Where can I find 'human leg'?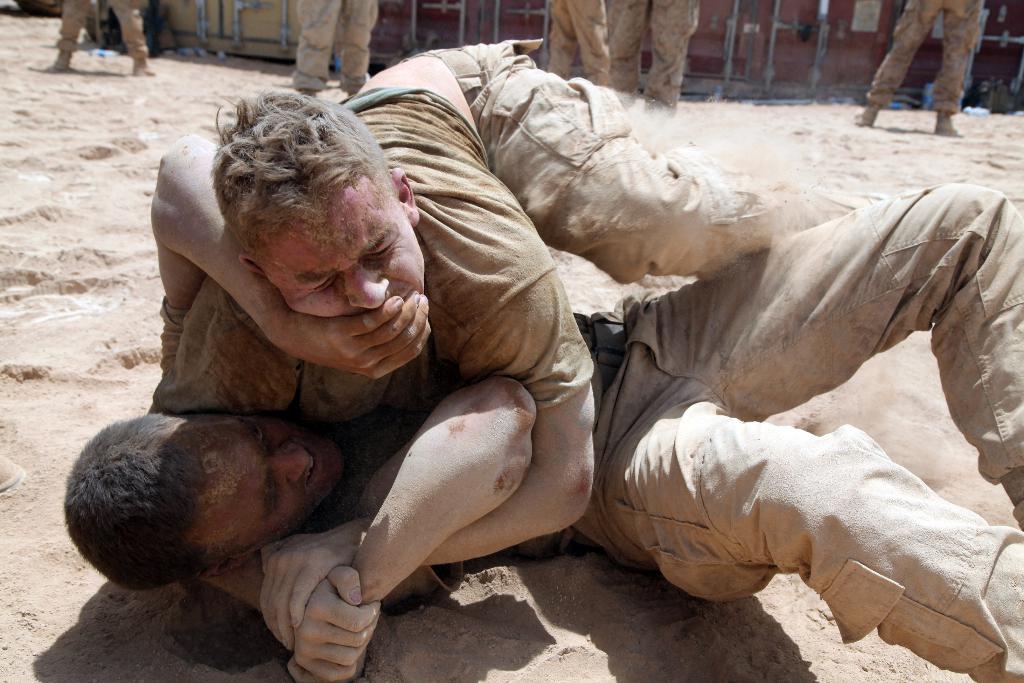
You can find it at 120 0 159 80.
